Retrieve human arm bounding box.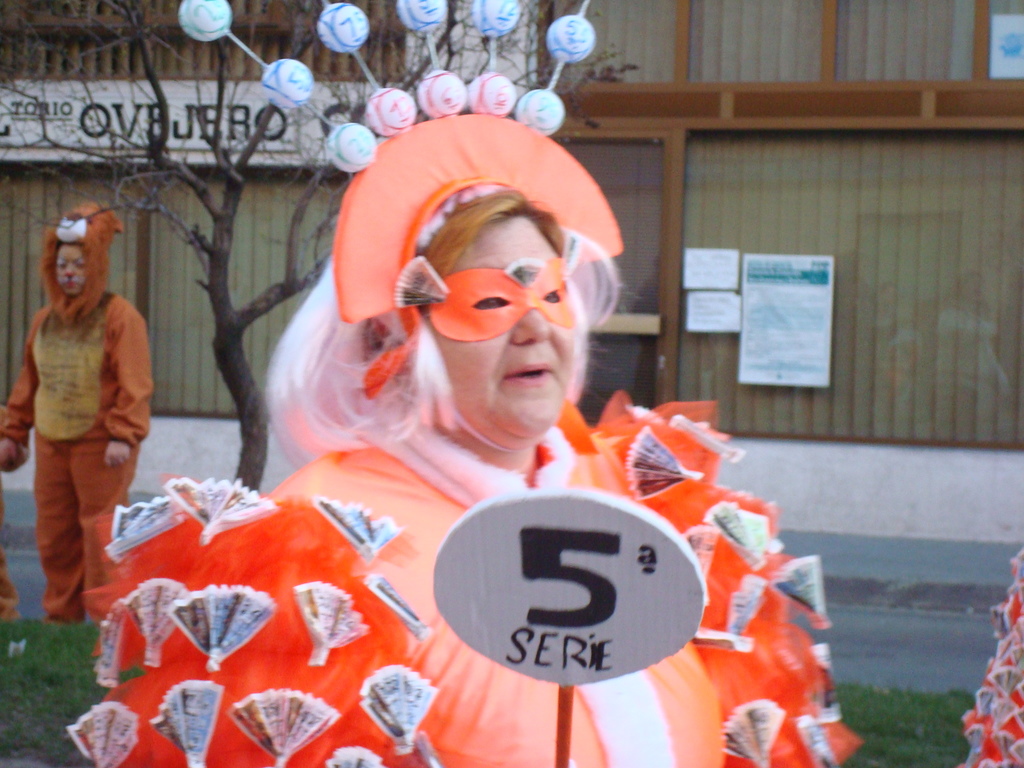
Bounding box: region(103, 310, 154, 467).
